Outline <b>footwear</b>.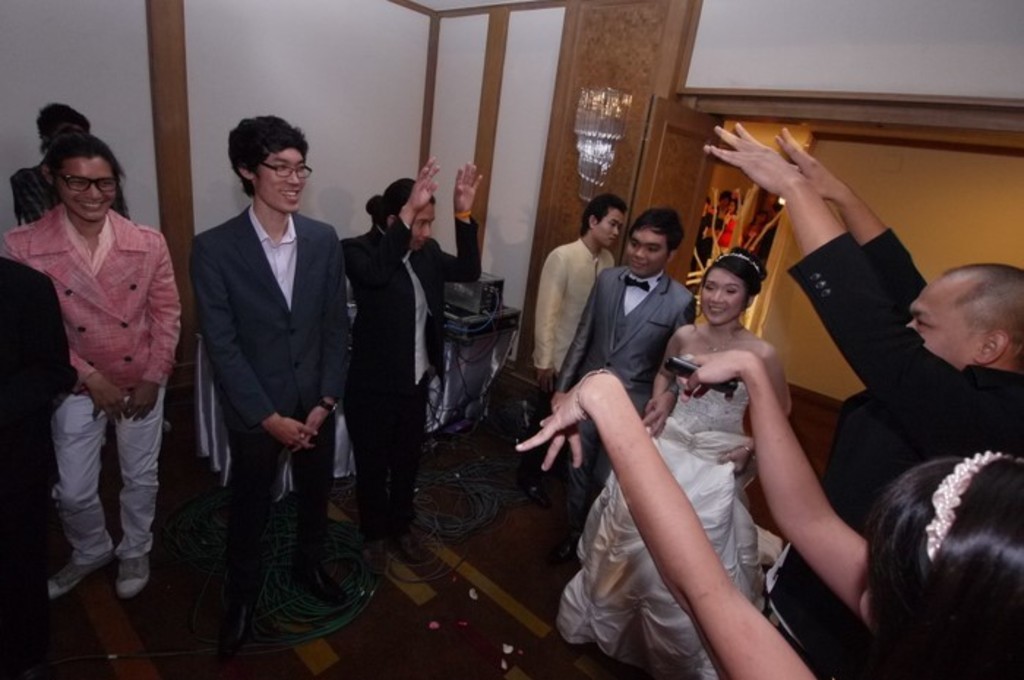
Outline: [47,550,114,595].
